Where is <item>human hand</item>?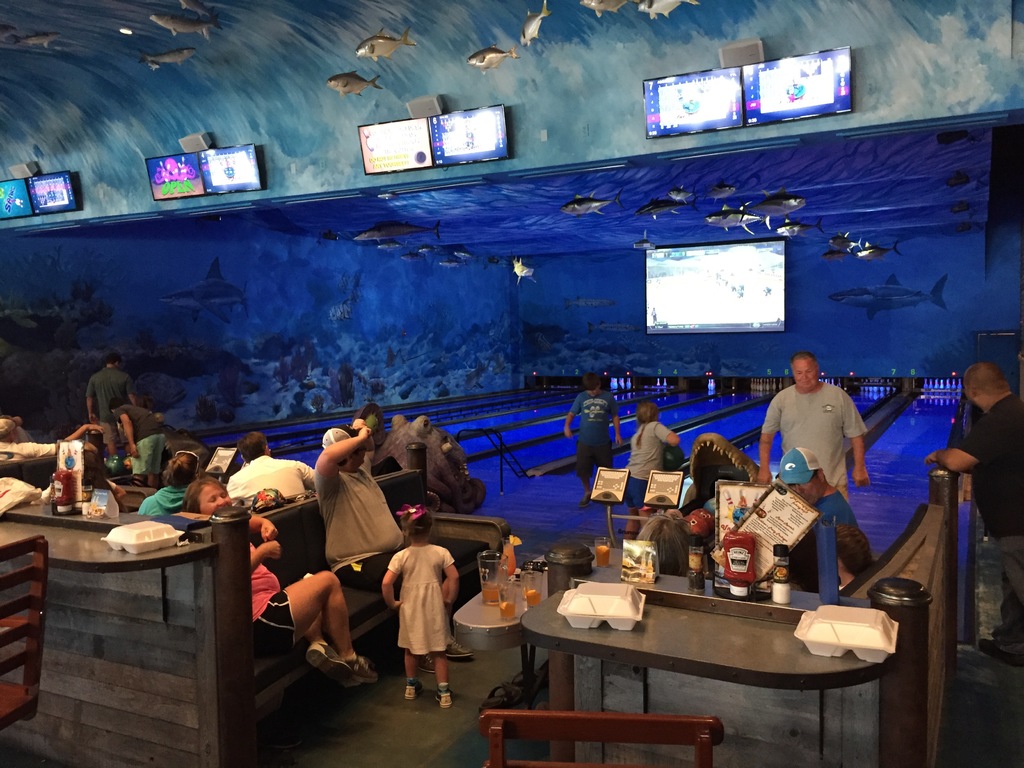
region(755, 467, 774, 488).
